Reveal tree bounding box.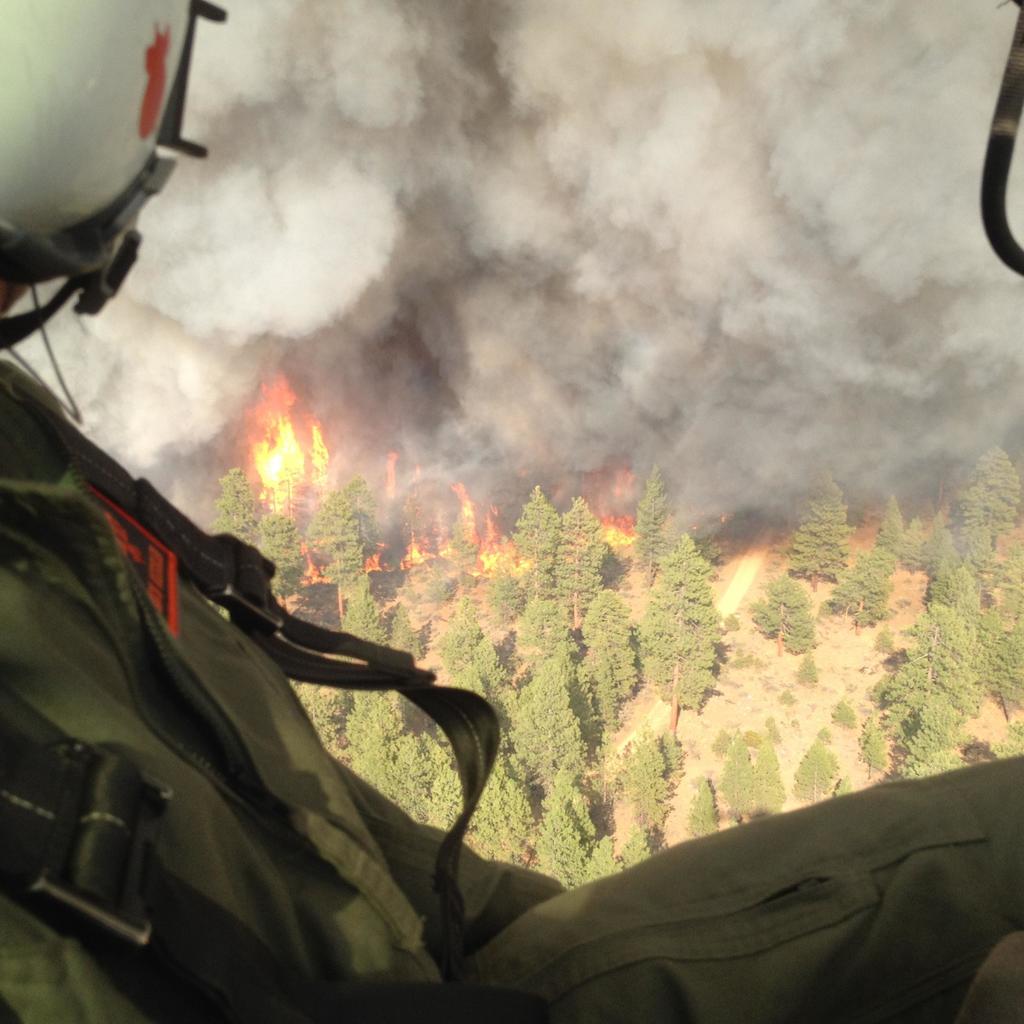
Revealed: (left=867, top=484, right=902, bottom=554).
